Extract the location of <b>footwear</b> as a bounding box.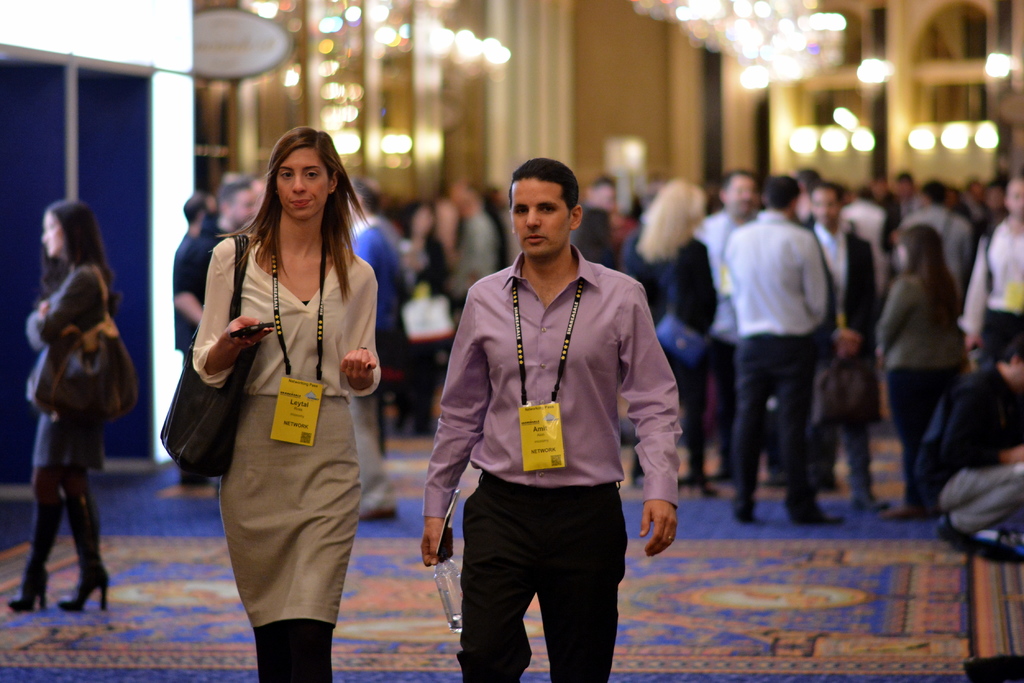
356 506 399 520.
